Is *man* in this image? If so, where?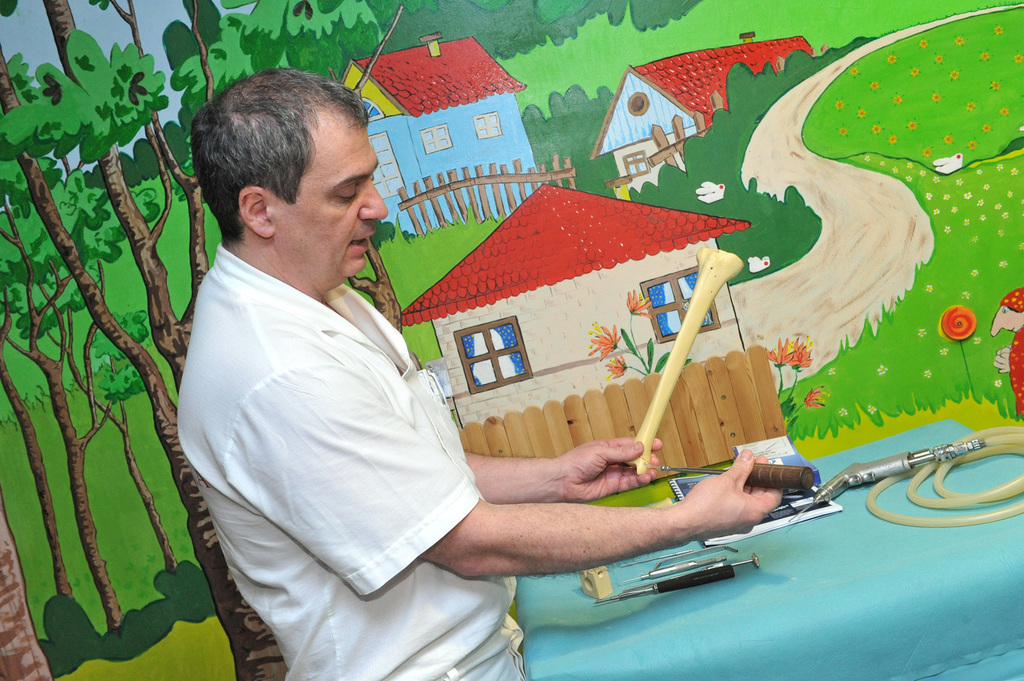
Yes, at 177, 65, 786, 680.
